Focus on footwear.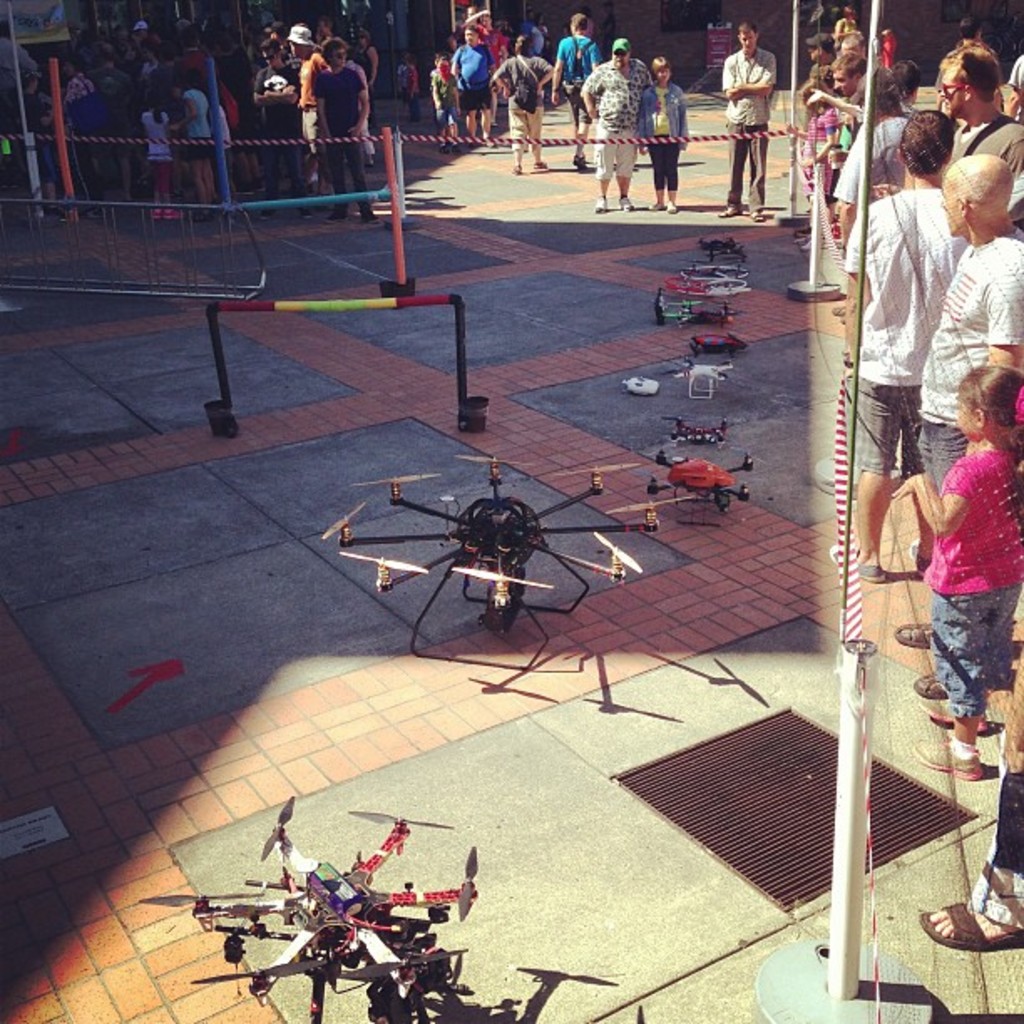
Focused at <box>910,539,924,582</box>.
